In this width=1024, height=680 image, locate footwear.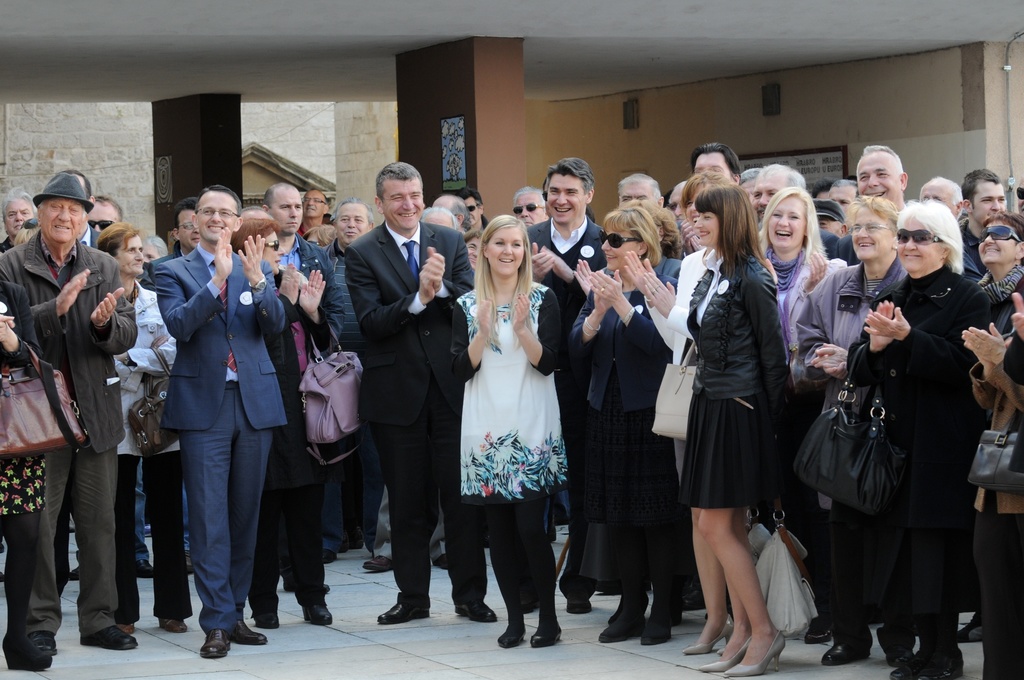
Bounding box: 200/629/231/658.
